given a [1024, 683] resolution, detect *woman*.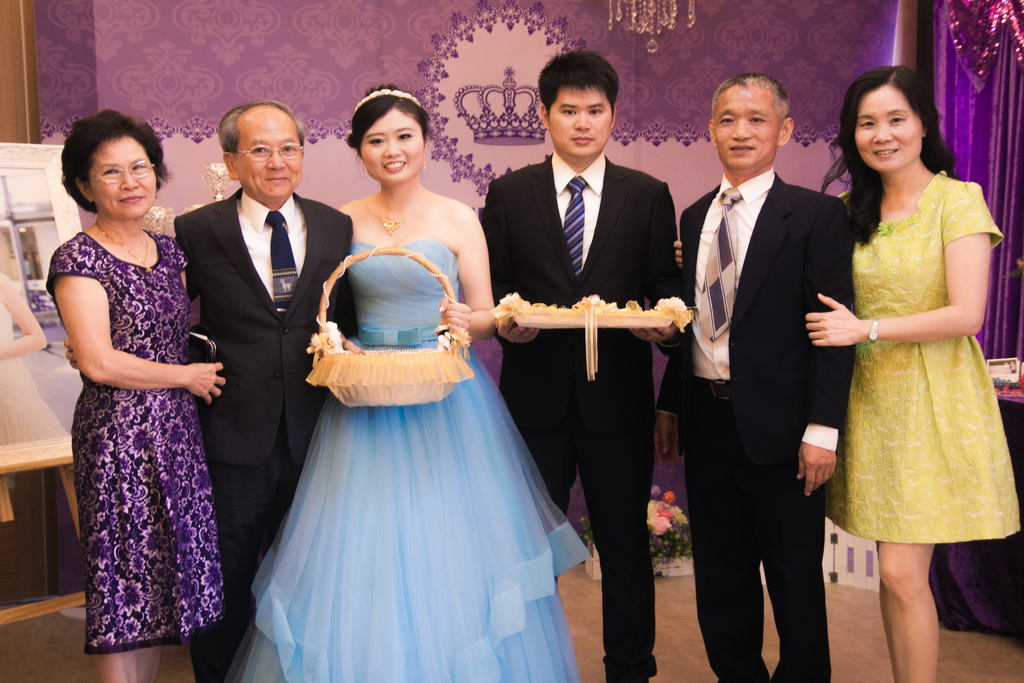
bbox=(240, 98, 568, 677).
